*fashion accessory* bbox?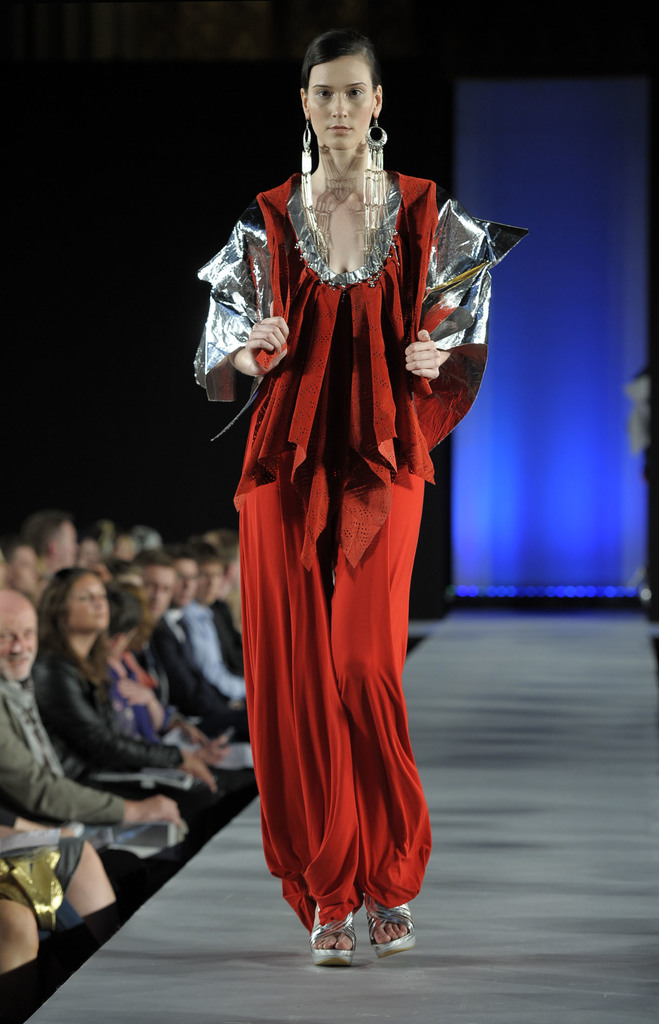
(left=304, top=56, right=311, bottom=69)
